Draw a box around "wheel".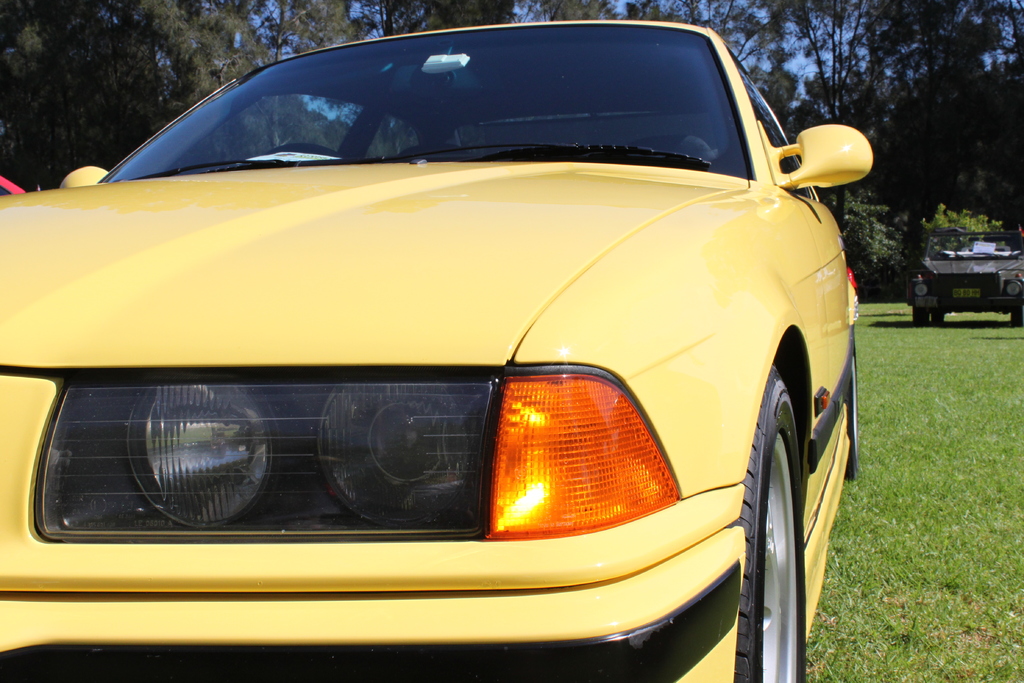
740,337,827,661.
